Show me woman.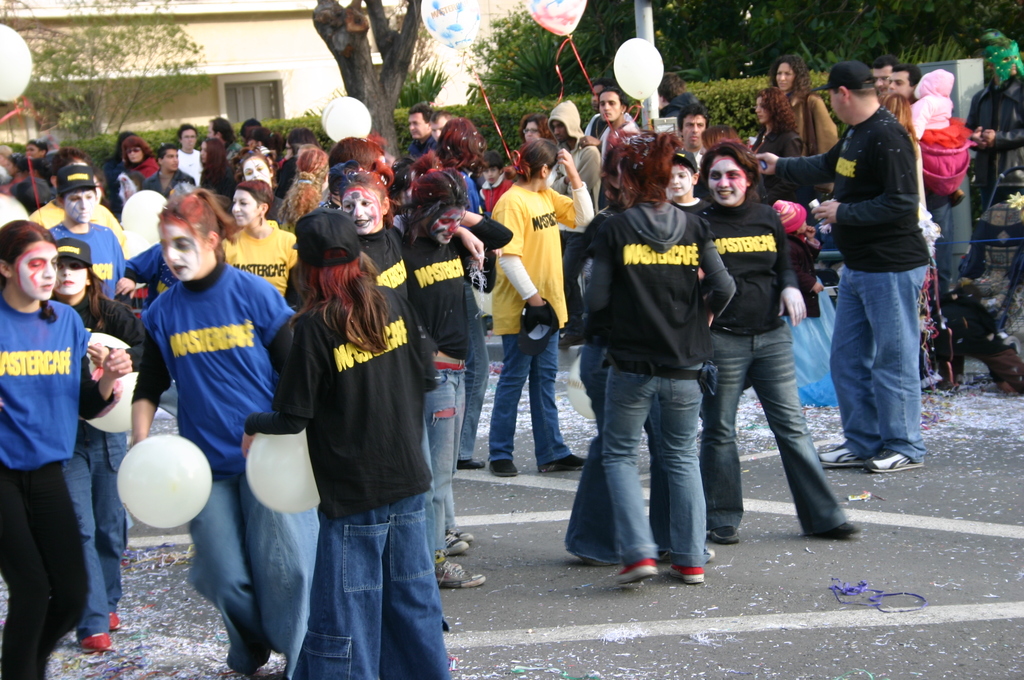
woman is here: [left=746, top=86, right=810, bottom=152].
